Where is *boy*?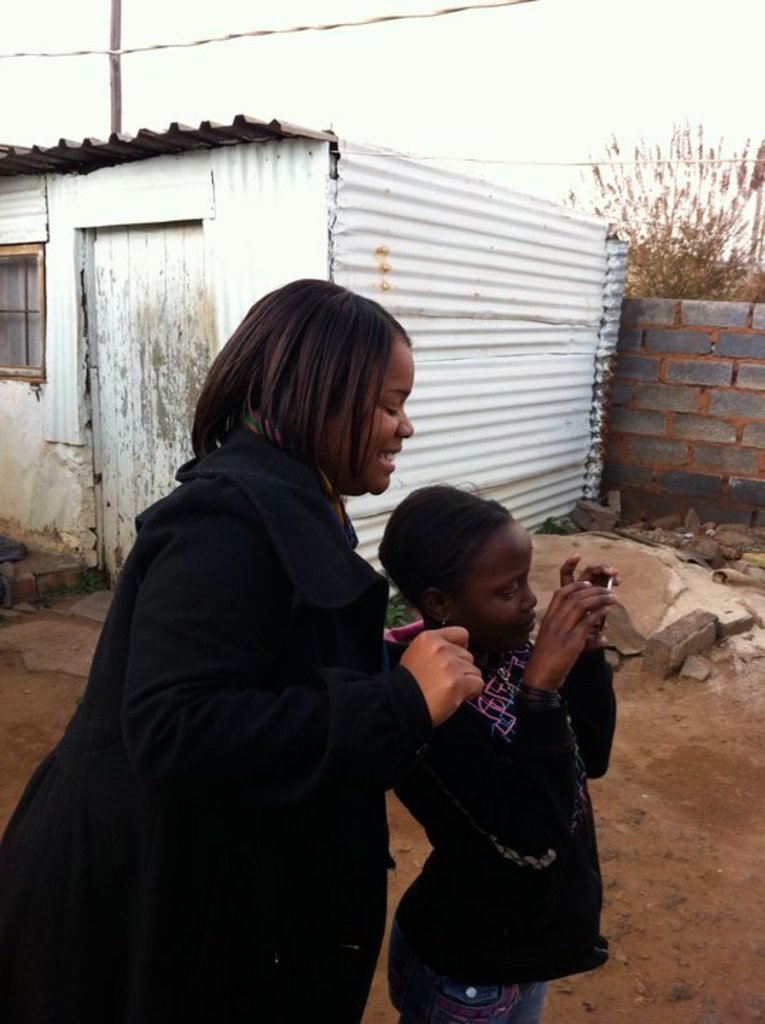
355:476:634:1023.
